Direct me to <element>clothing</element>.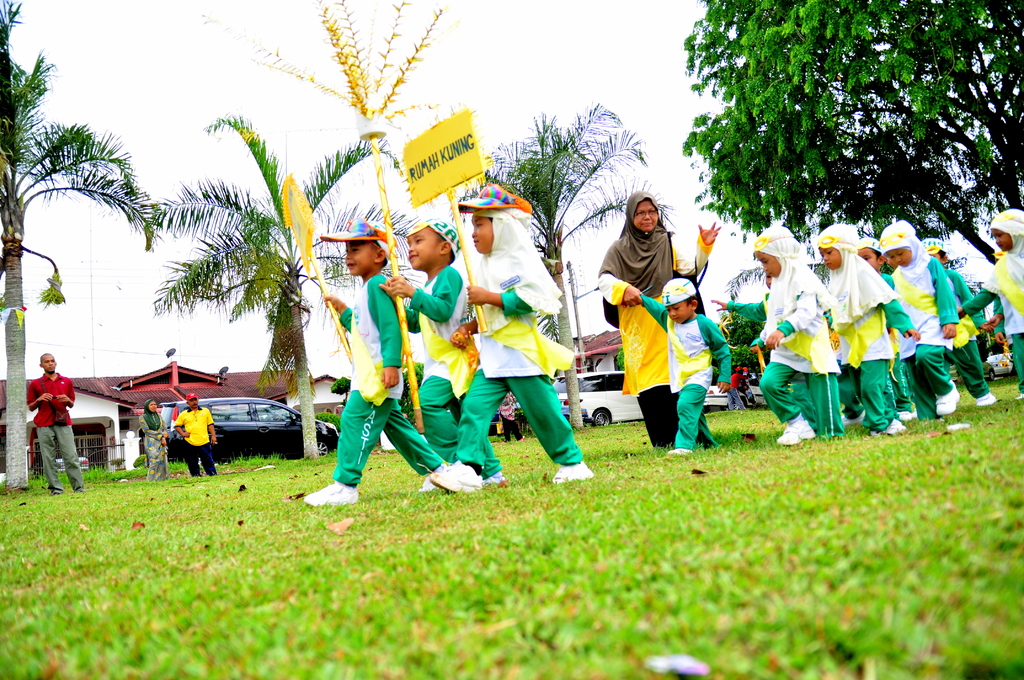
Direction: 880:226:963:423.
